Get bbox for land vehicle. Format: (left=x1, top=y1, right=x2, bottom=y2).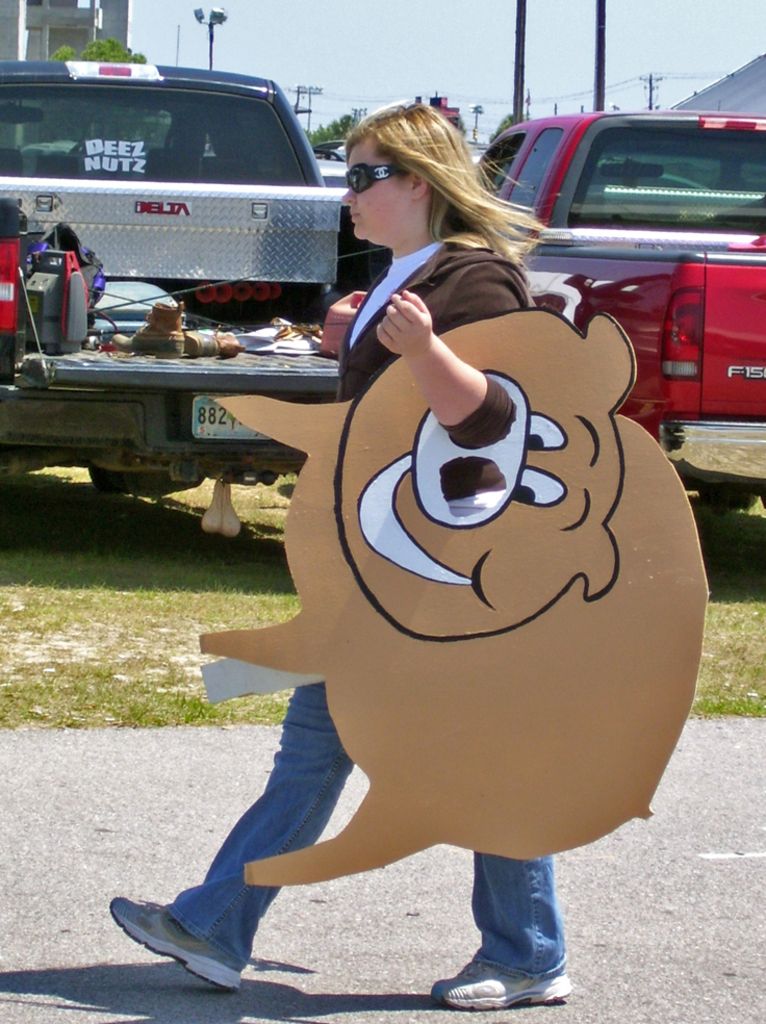
(left=493, top=86, right=761, bottom=429).
